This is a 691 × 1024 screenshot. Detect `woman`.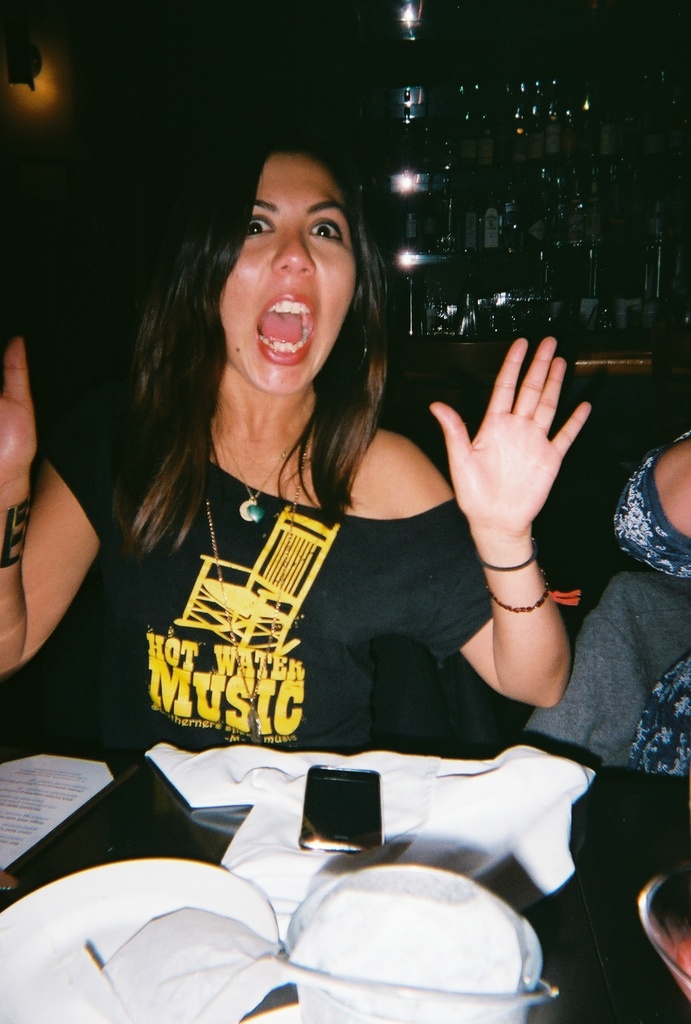
bbox=(124, 253, 578, 785).
